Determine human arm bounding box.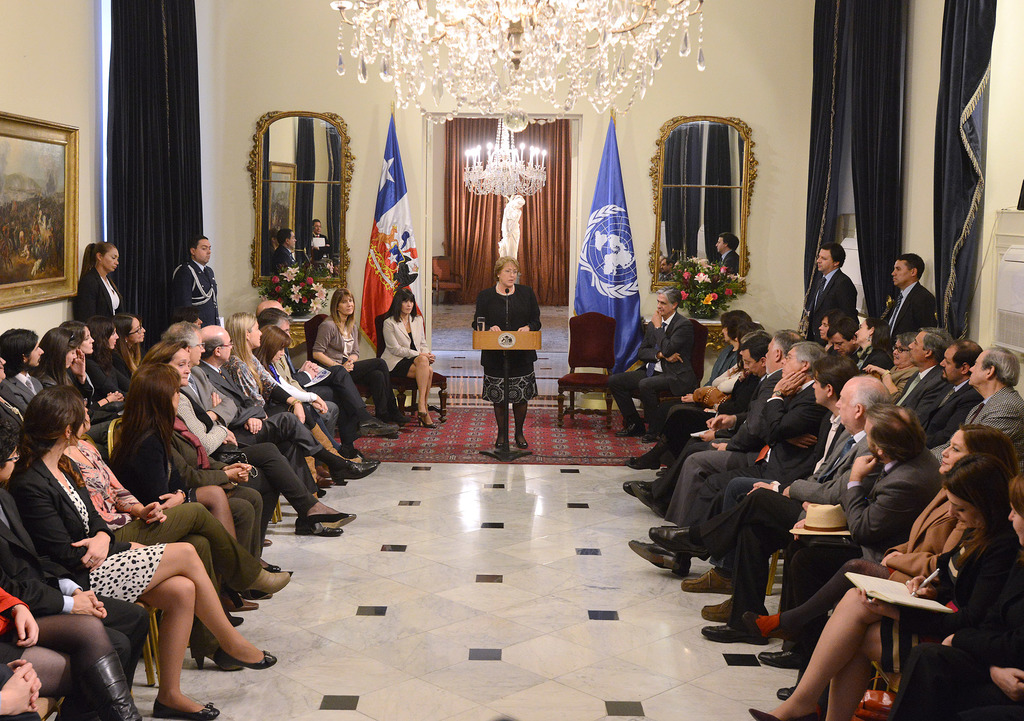
Determined: <region>513, 286, 540, 334</region>.
